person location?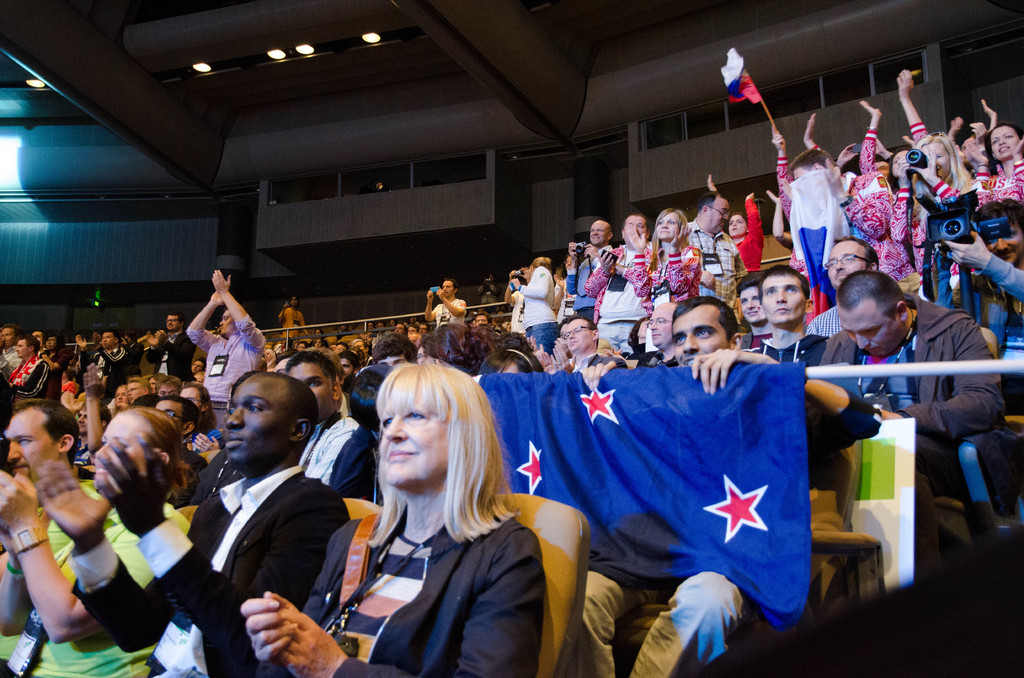
(left=184, top=271, right=253, bottom=394)
